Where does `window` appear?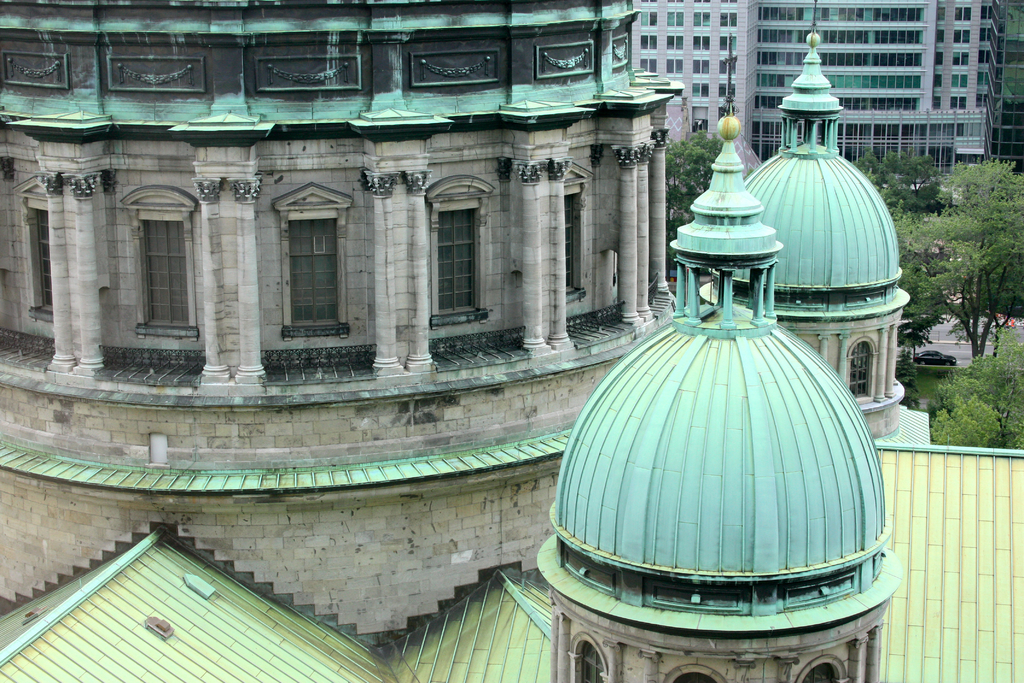
Appears at bbox(693, 33, 710, 52).
